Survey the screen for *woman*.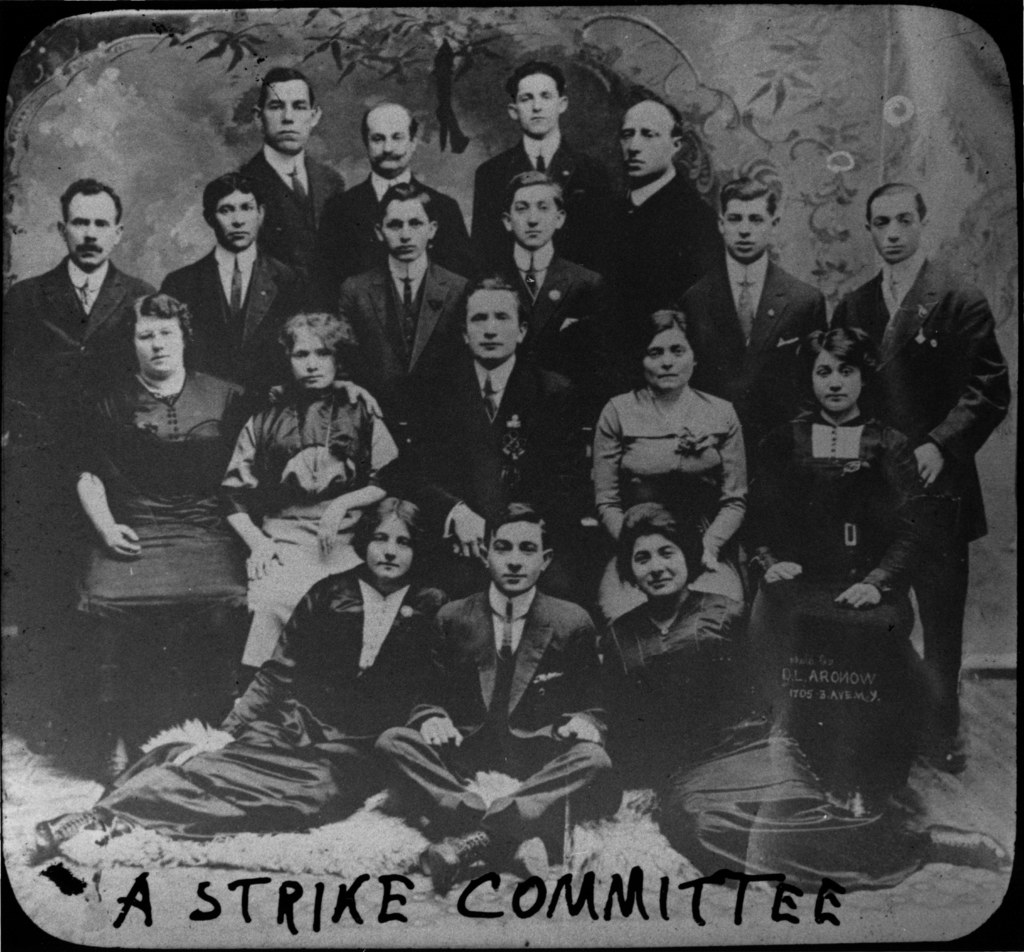
Survey found: [65, 296, 388, 795].
